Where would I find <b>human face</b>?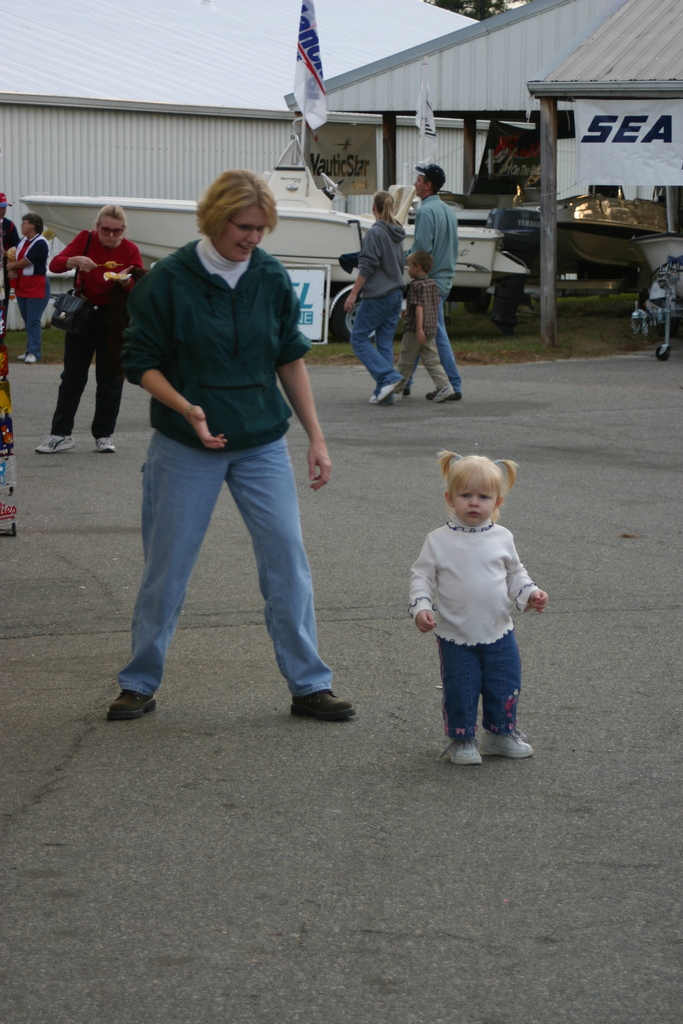
At box=[95, 218, 122, 245].
